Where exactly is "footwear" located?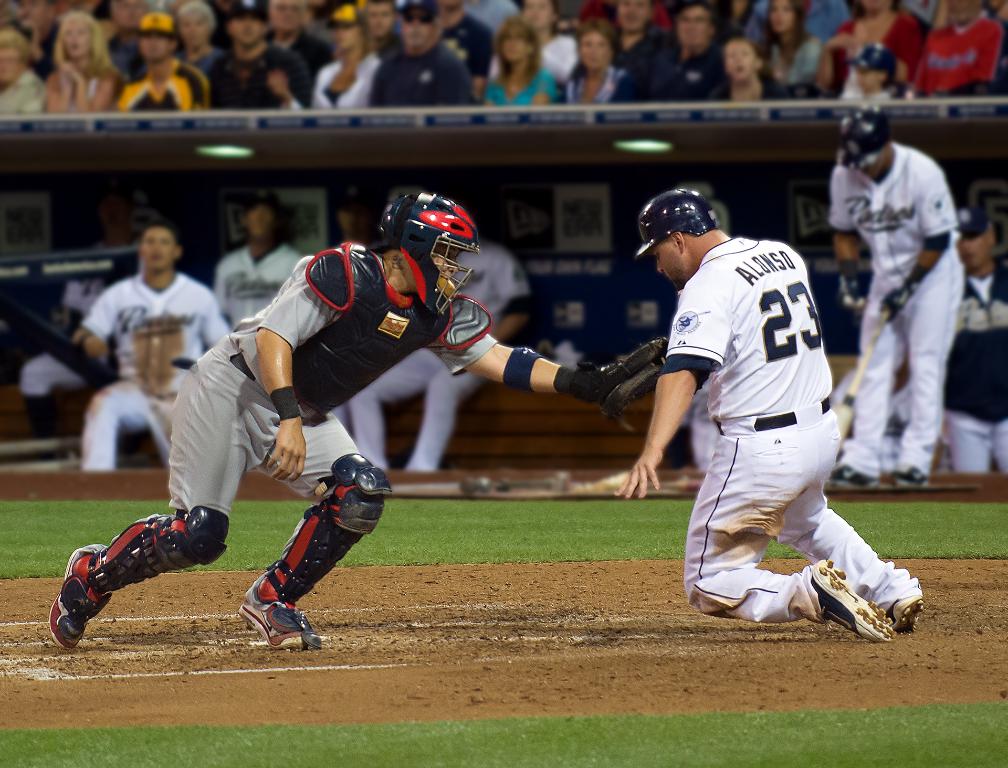
Its bounding box is detection(827, 459, 882, 494).
